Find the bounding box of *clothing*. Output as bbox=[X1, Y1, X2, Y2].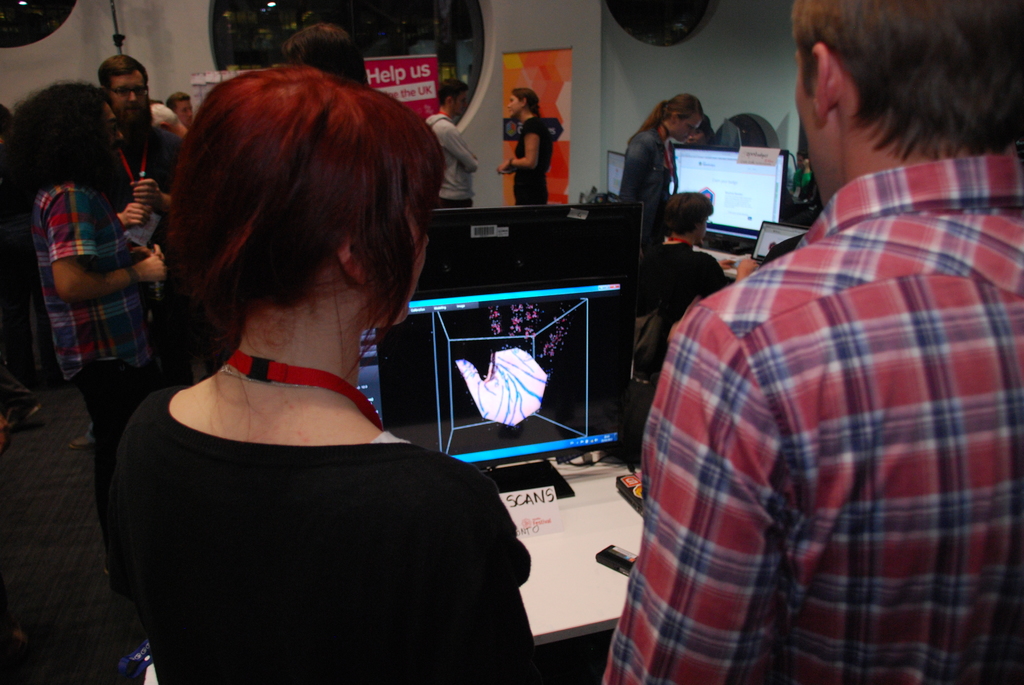
bbox=[516, 114, 547, 202].
